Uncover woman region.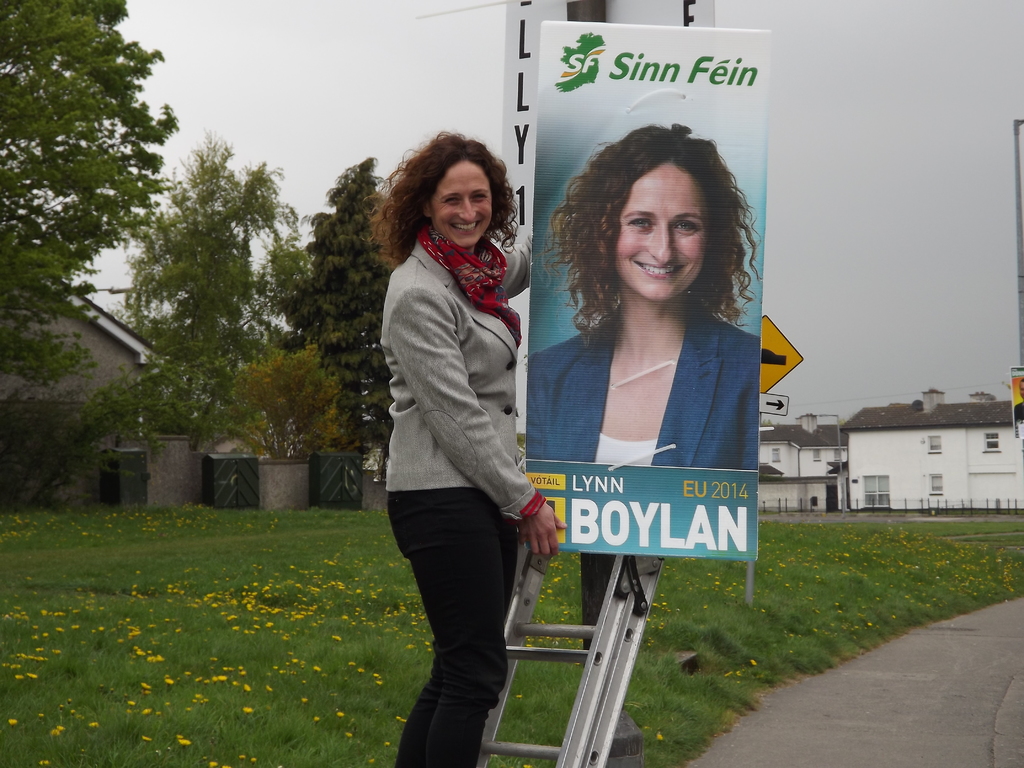
Uncovered: [left=341, top=114, right=546, bottom=760].
